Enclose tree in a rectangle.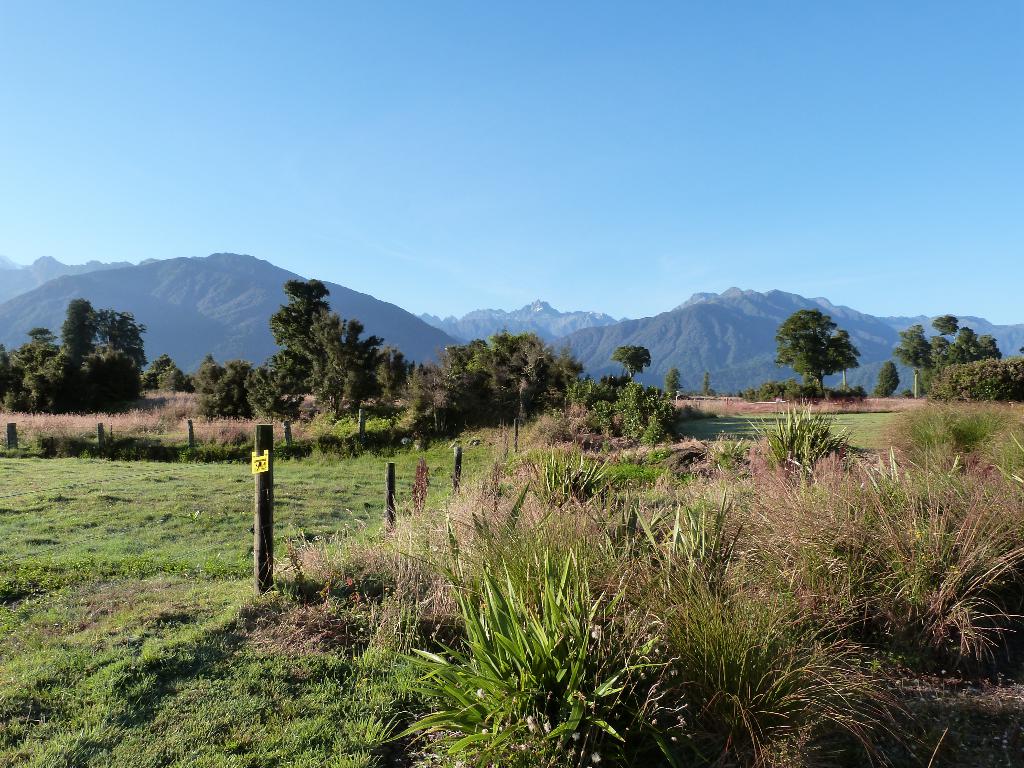
{"x1": 445, "y1": 326, "x2": 583, "y2": 401}.
